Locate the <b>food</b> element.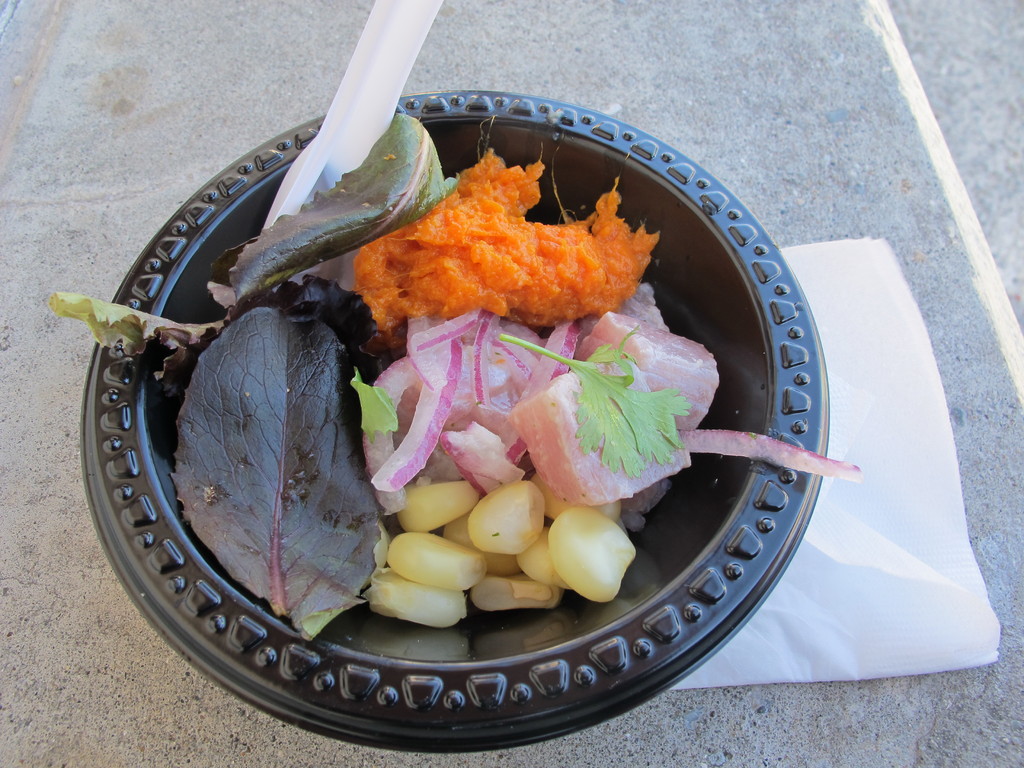
Element bbox: box=[358, 147, 677, 339].
